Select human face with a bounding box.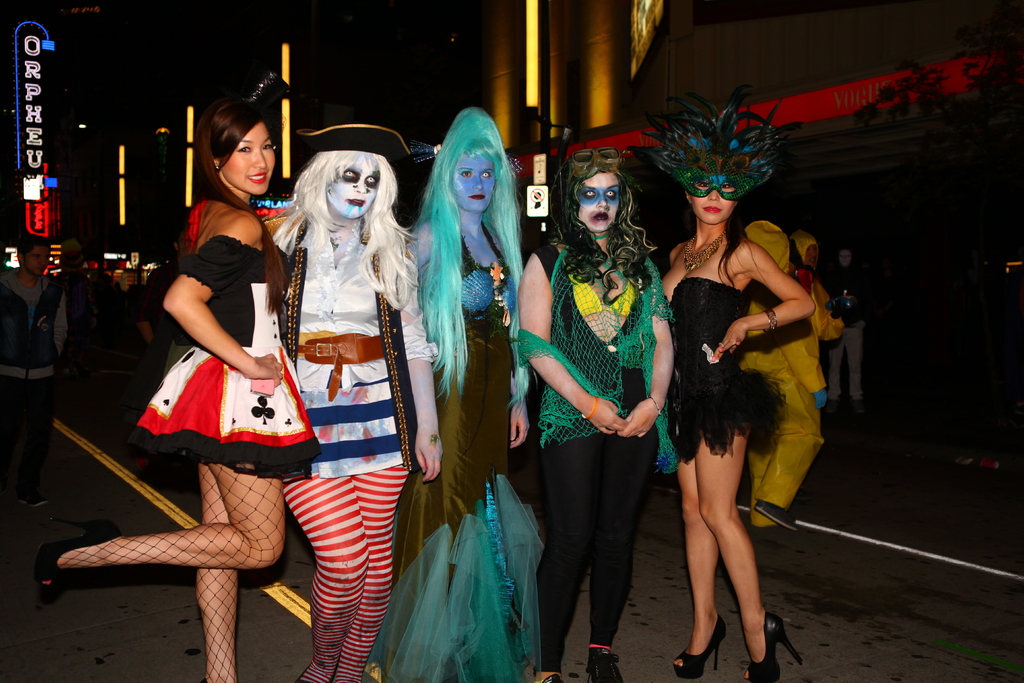
detection(690, 173, 733, 213).
